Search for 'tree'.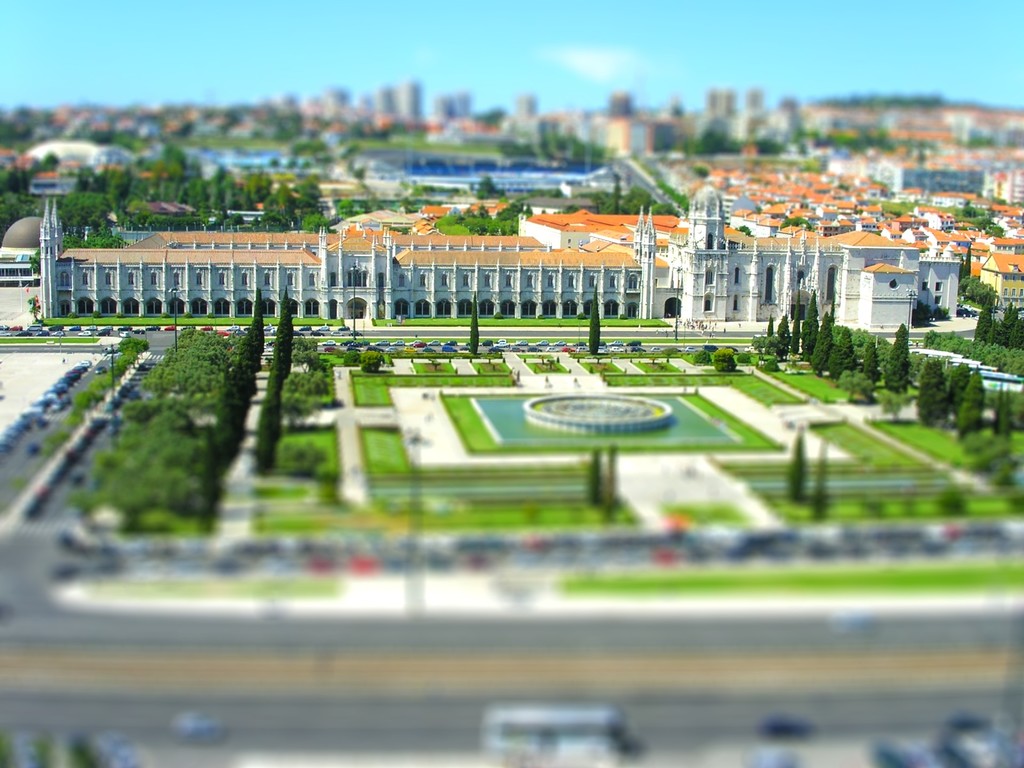
Found at left=783, top=431, right=810, bottom=500.
